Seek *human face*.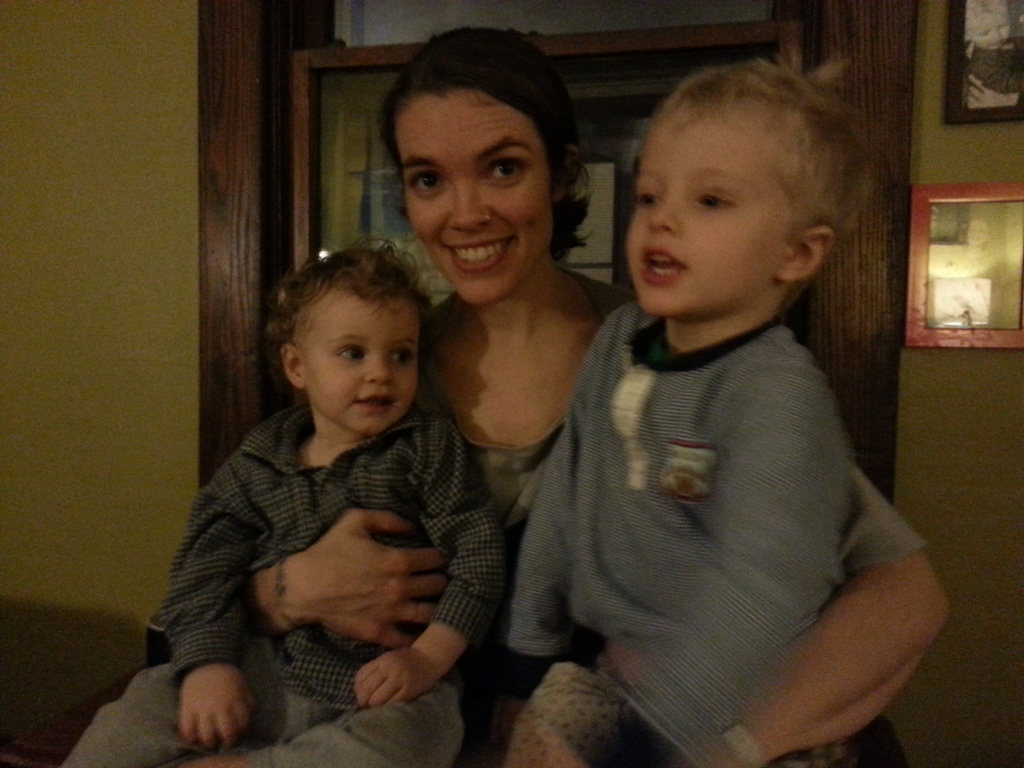
[296,285,422,440].
